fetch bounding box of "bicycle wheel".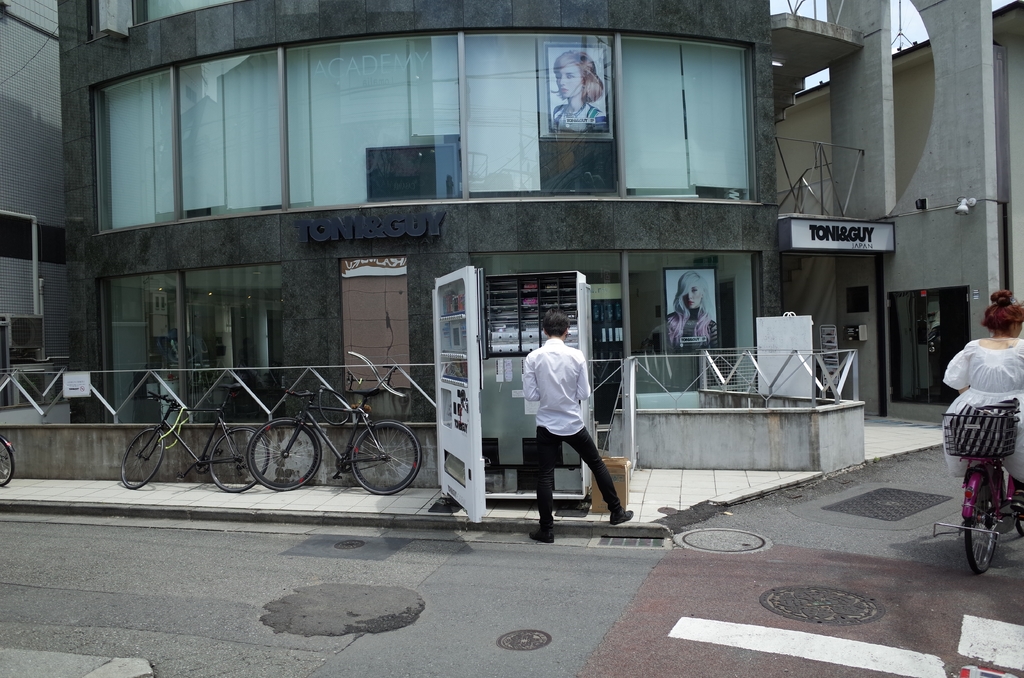
Bbox: l=207, t=428, r=273, b=495.
